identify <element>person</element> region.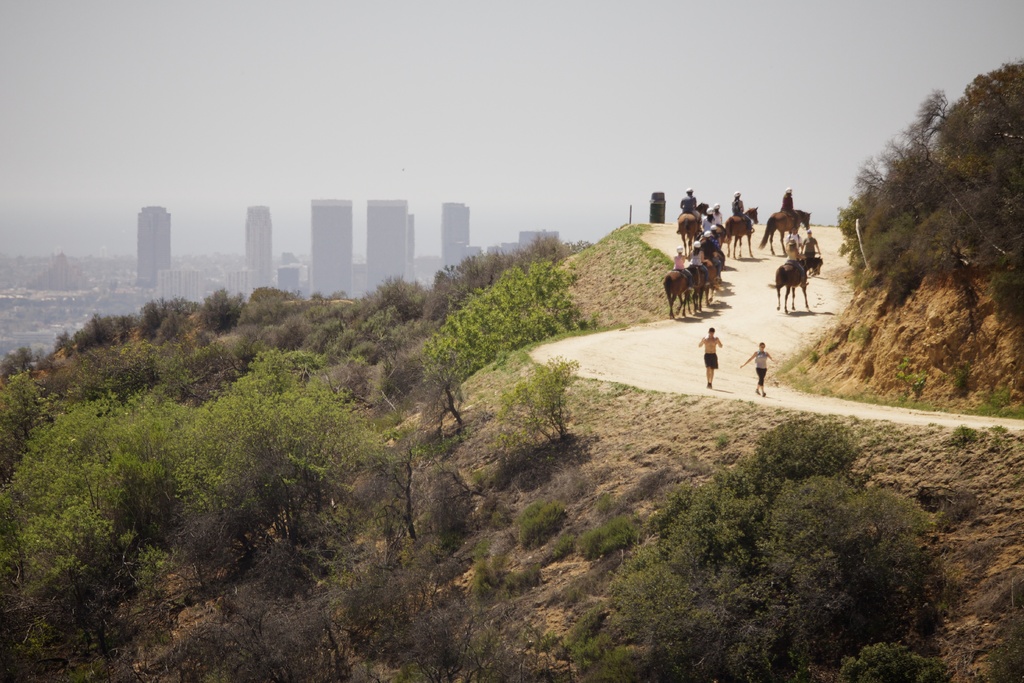
Region: (680,188,701,222).
